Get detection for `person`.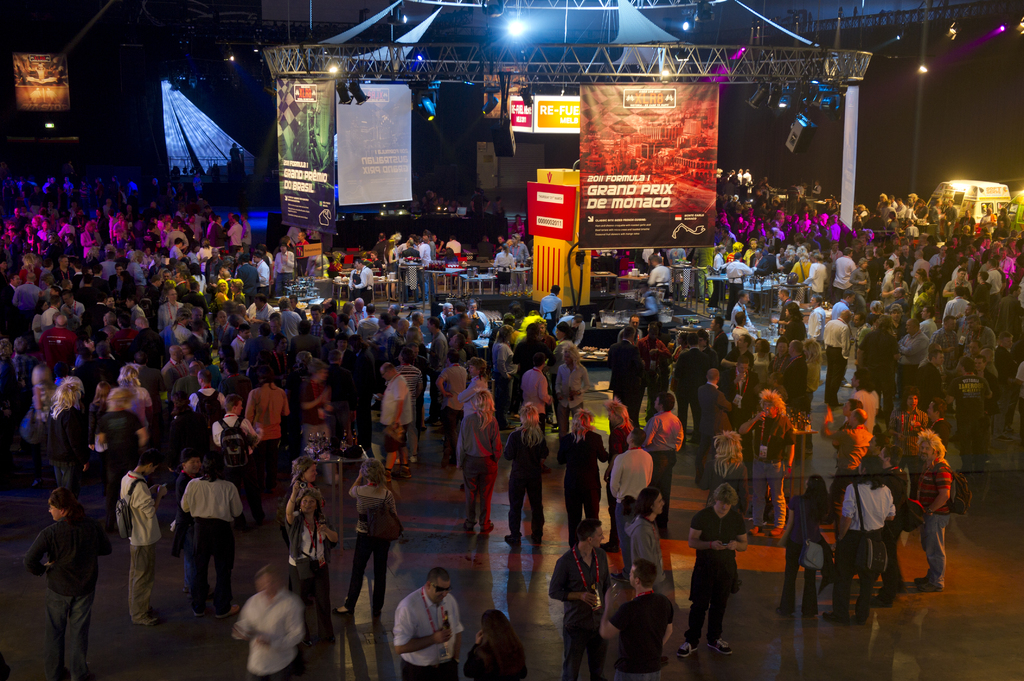
Detection: detection(289, 486, 333, 625).
